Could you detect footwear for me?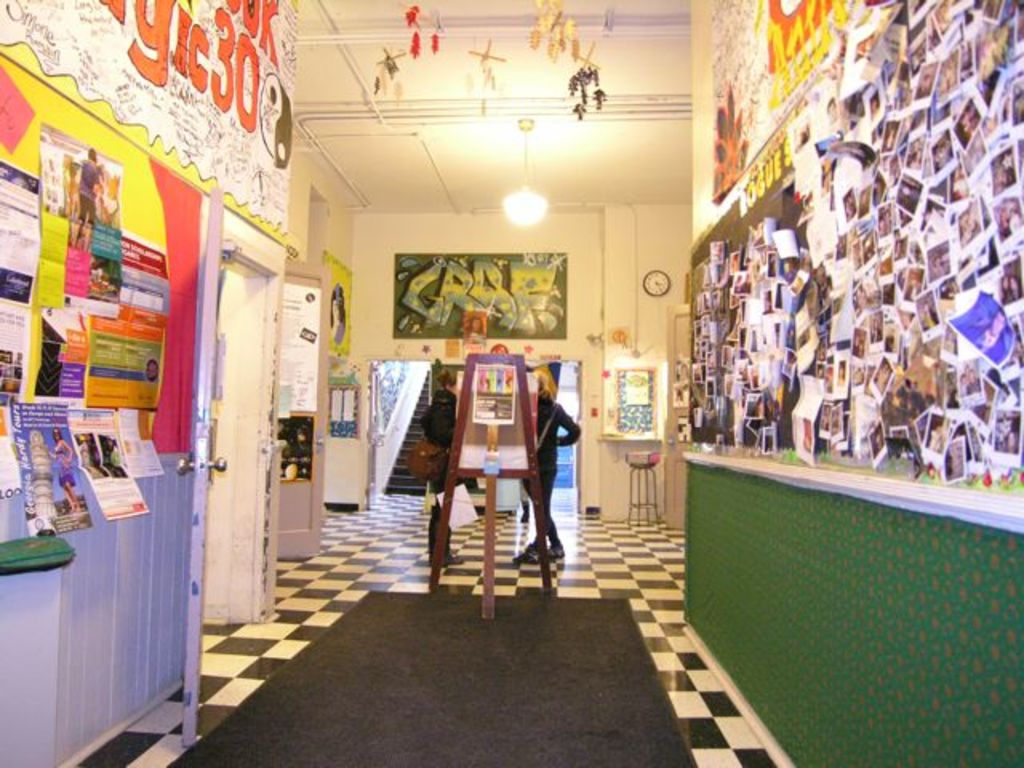
Detection result: left=510, top=541, right=542, bottom=568.
